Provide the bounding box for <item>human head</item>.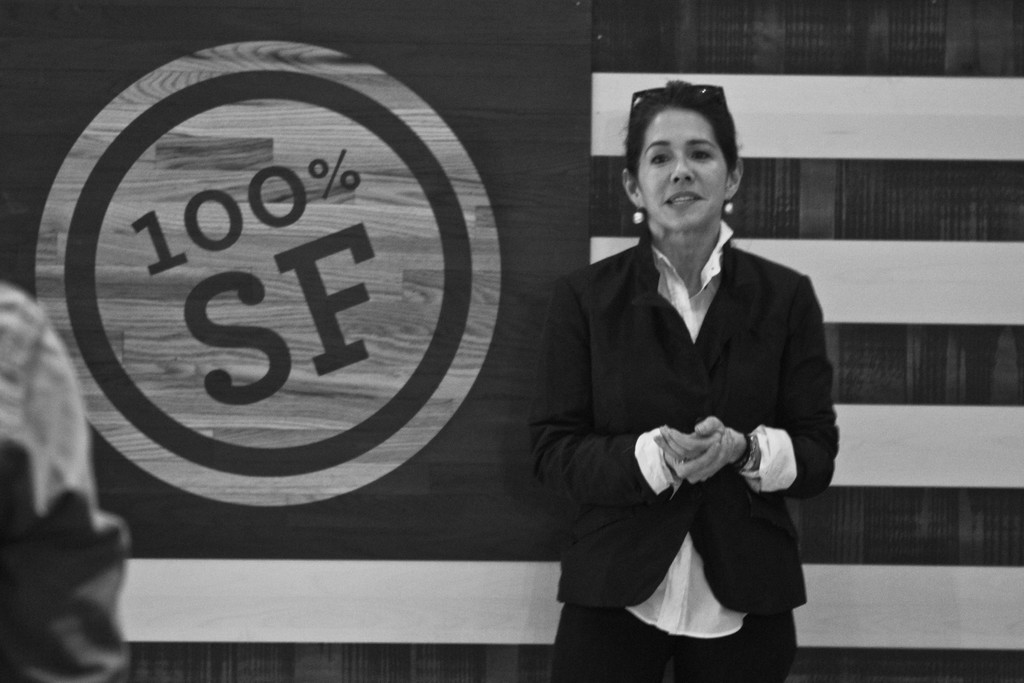
bbox=(615, 74, 741, 232).
